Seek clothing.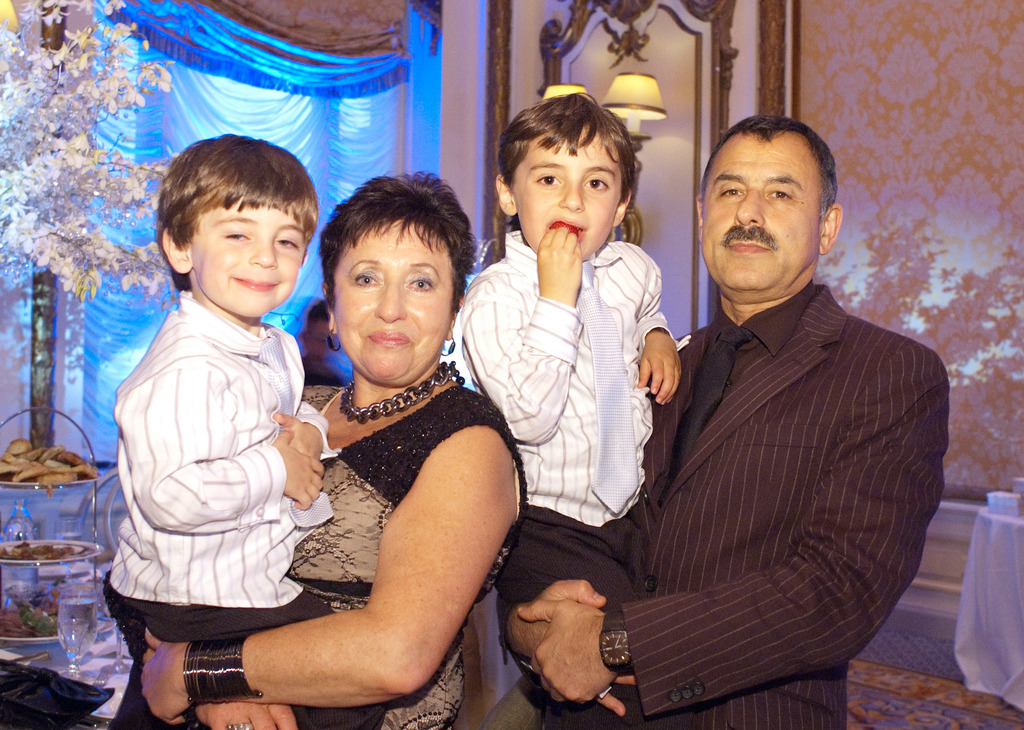
455, 241, 649, 520.
